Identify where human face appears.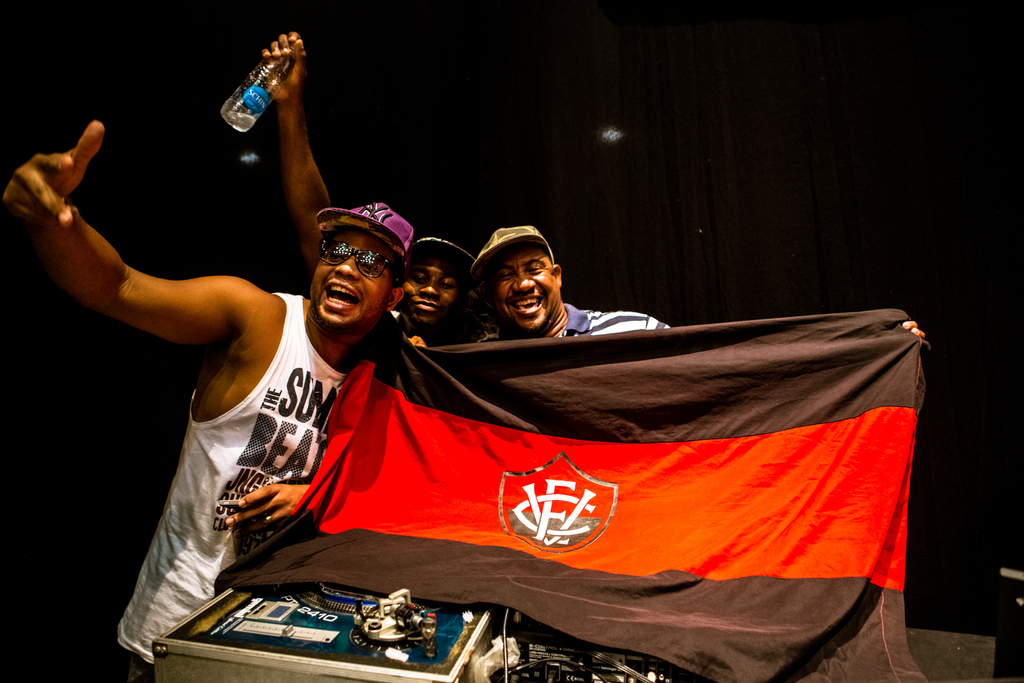
Appears at x1=490 y1=252 x2=561 y2=331.
